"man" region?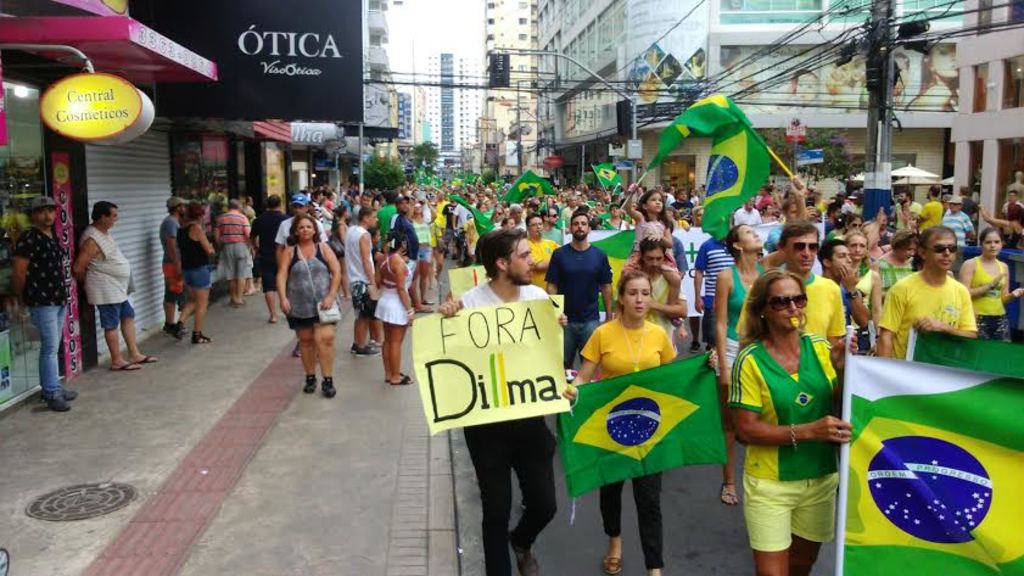
(left=397, top=196, right=423, bottom=311)
